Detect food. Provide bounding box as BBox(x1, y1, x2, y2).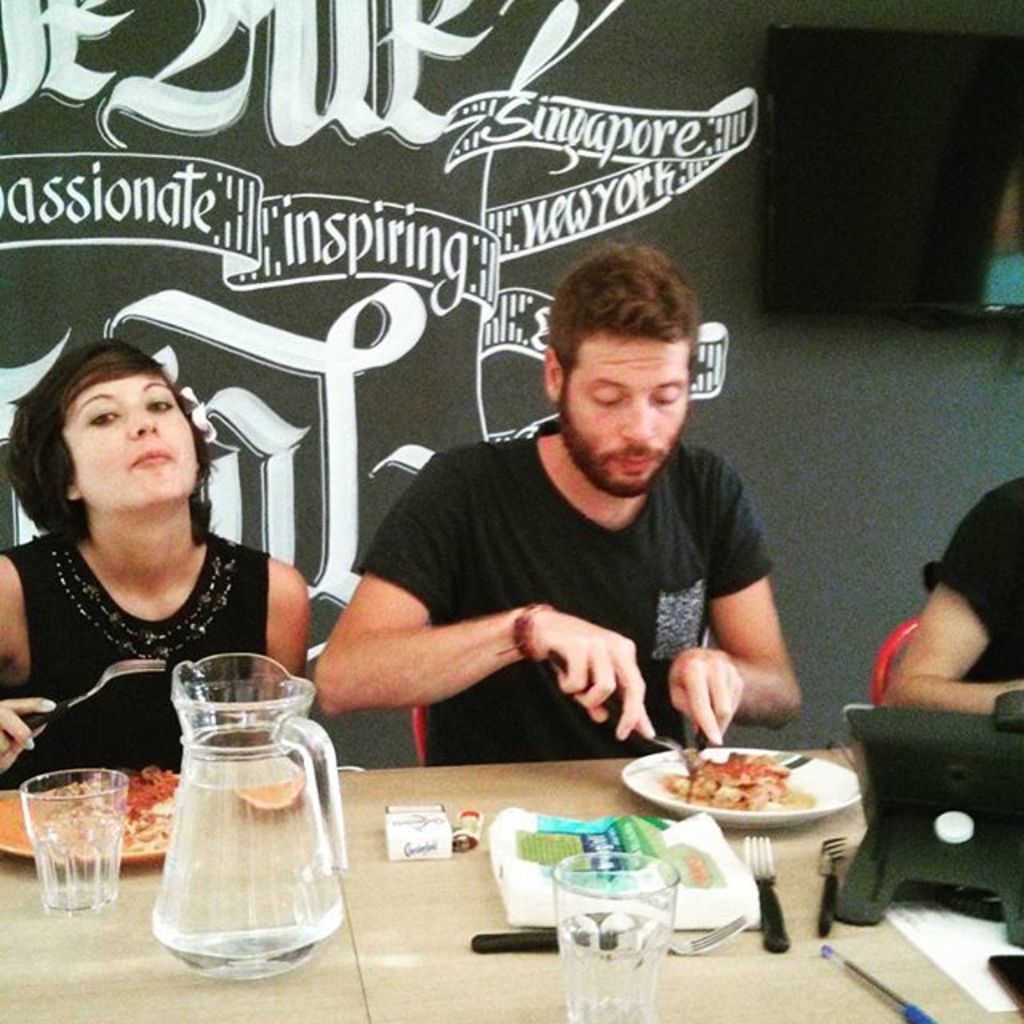
BBox(232, 766, 304, 814).
